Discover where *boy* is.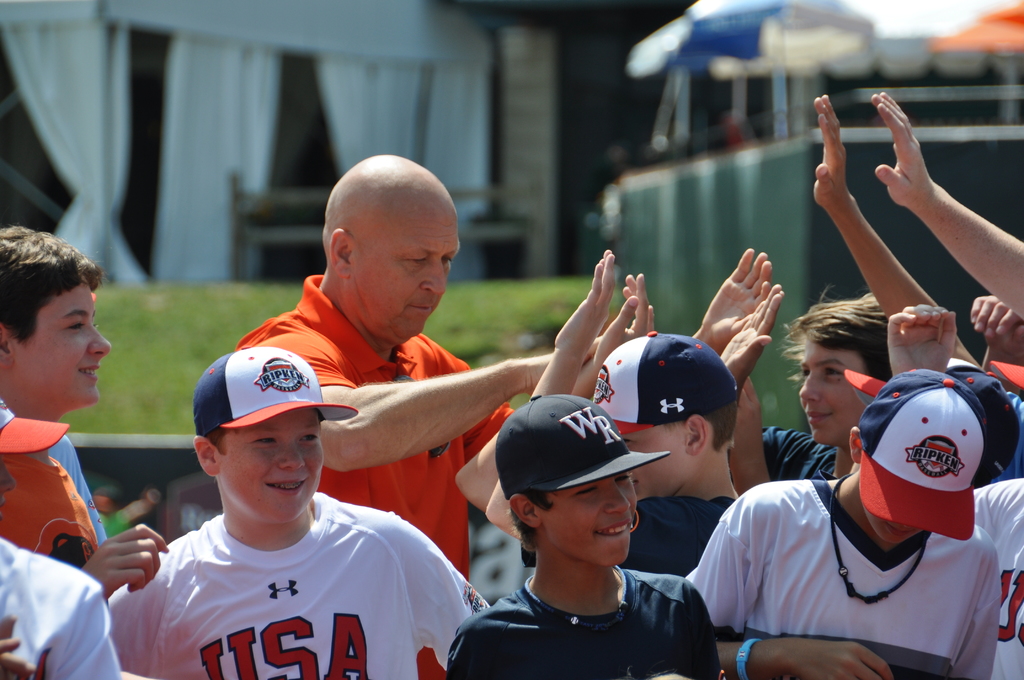
Discovered at region(456, 400, 721, 674).
